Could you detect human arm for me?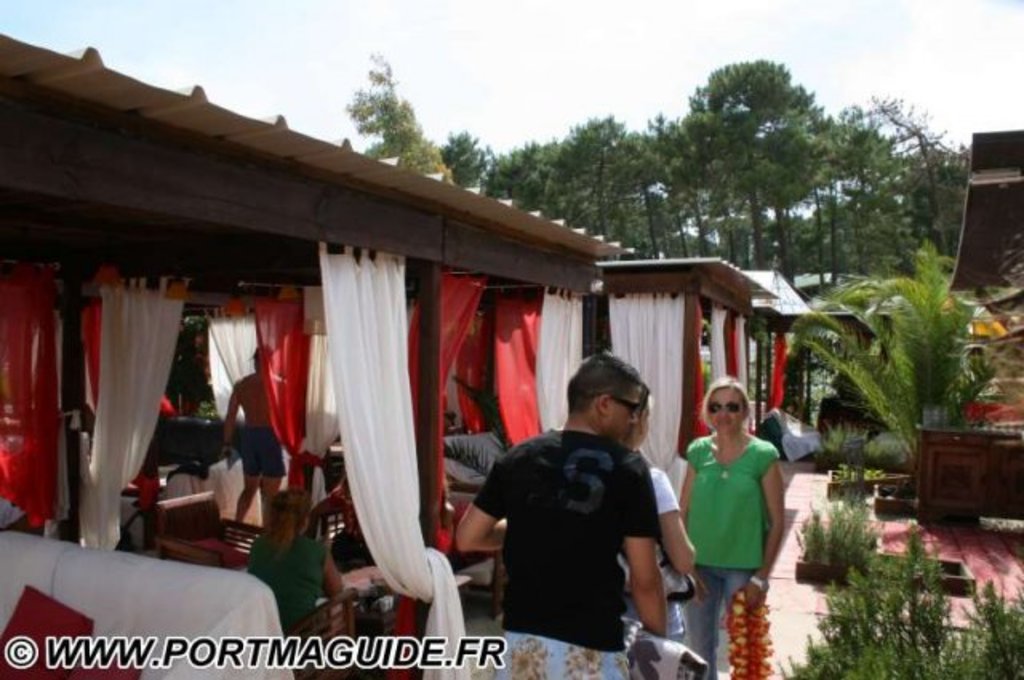
Detection result: Rect(752, 438, 790, 606).
